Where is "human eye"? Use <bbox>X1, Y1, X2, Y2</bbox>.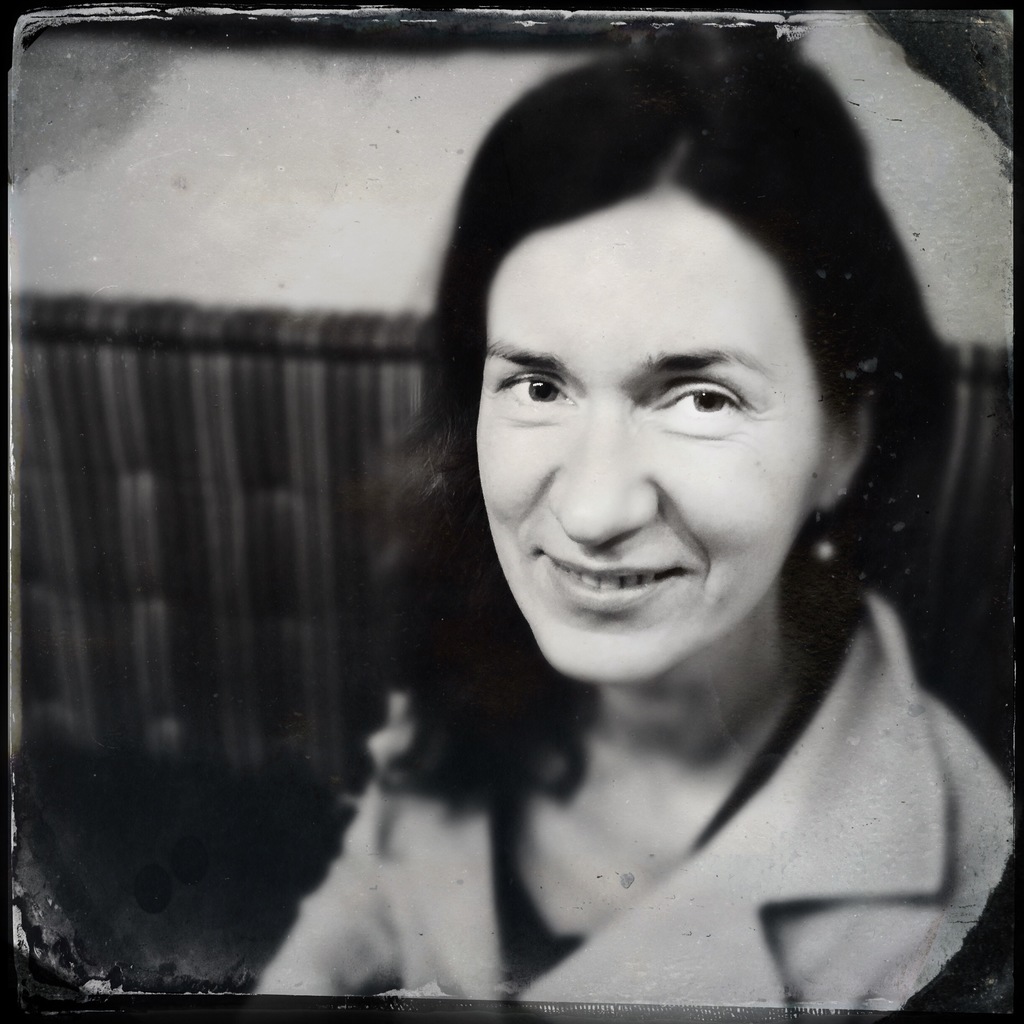
<bbox>652, 375, 756, 433</bbox>.
